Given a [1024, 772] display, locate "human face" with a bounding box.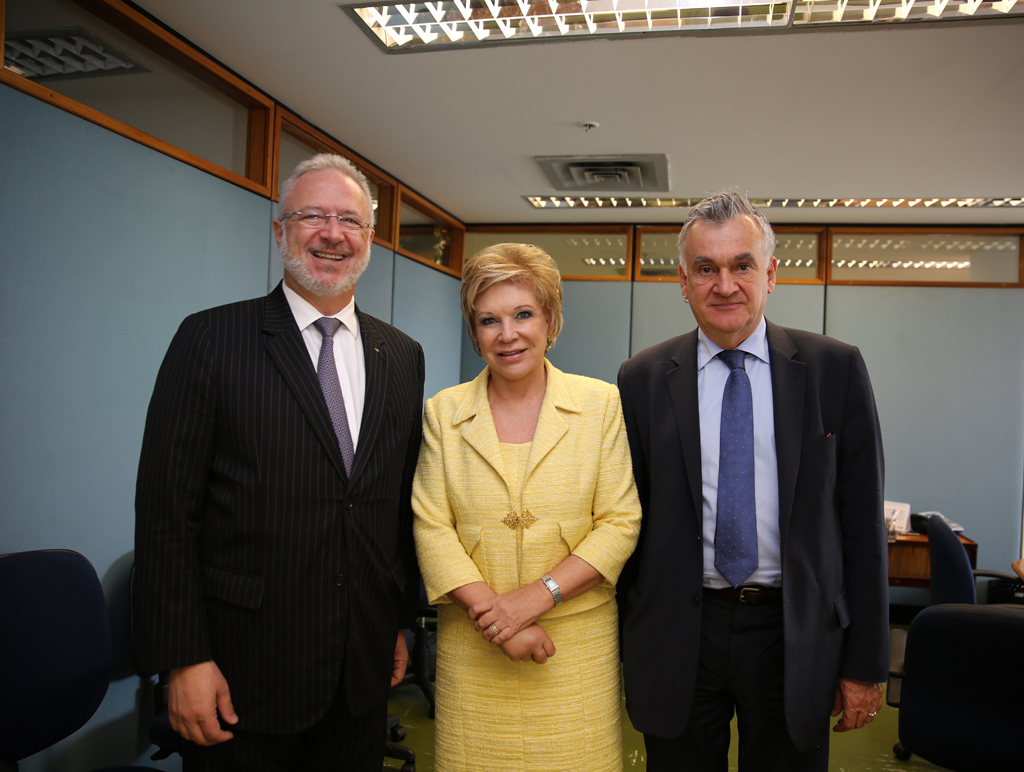
Located: crop(469, 276, 548, 381).
